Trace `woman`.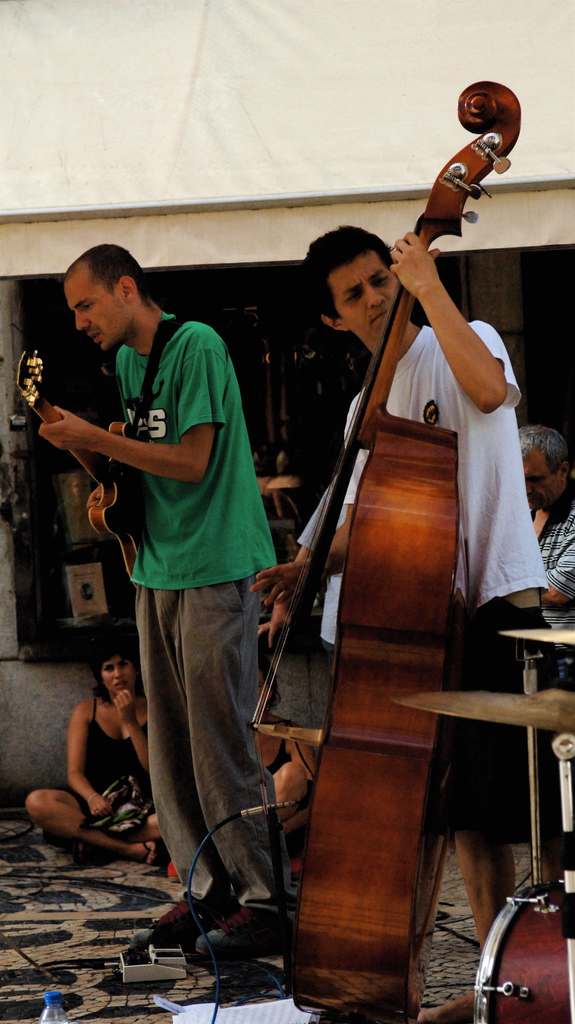
Traced to (165,660,311,882).
